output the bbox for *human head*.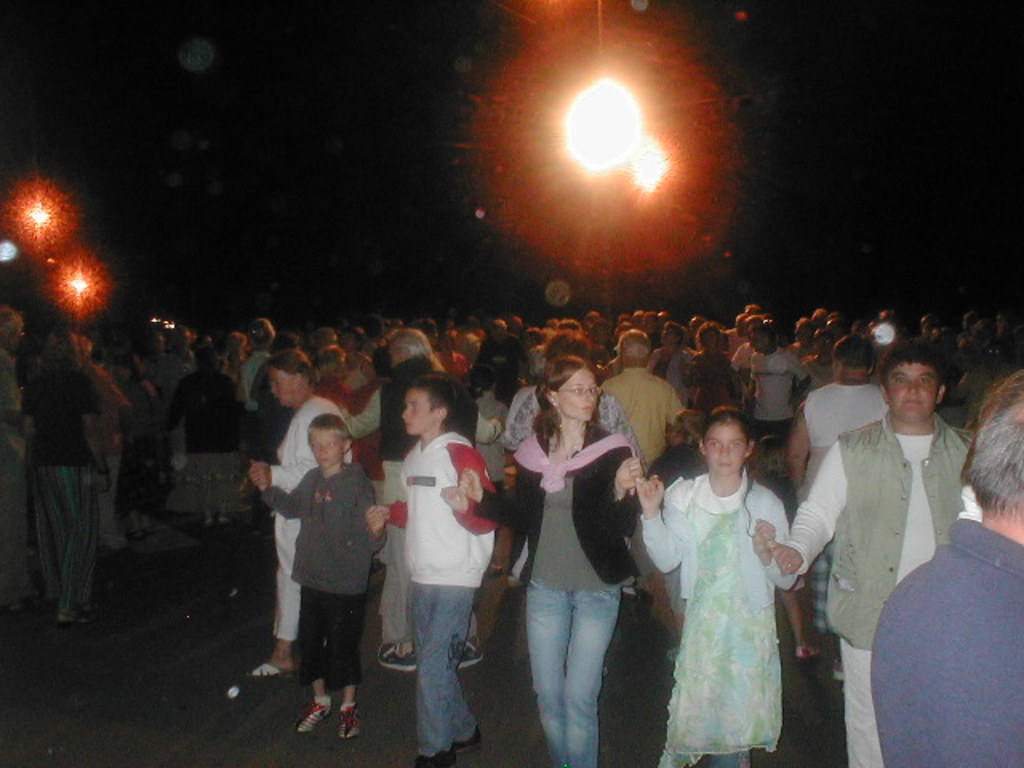
box=[659, 322, 686, 347].
